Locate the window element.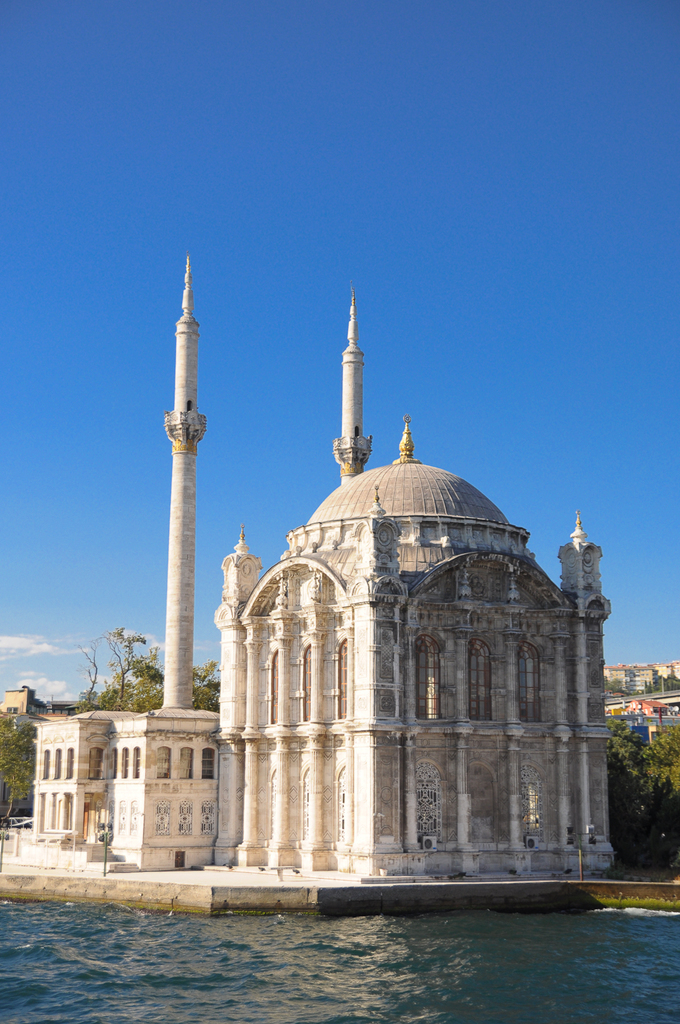
Element bbox: bbox=(123, 745, 132, 776).
